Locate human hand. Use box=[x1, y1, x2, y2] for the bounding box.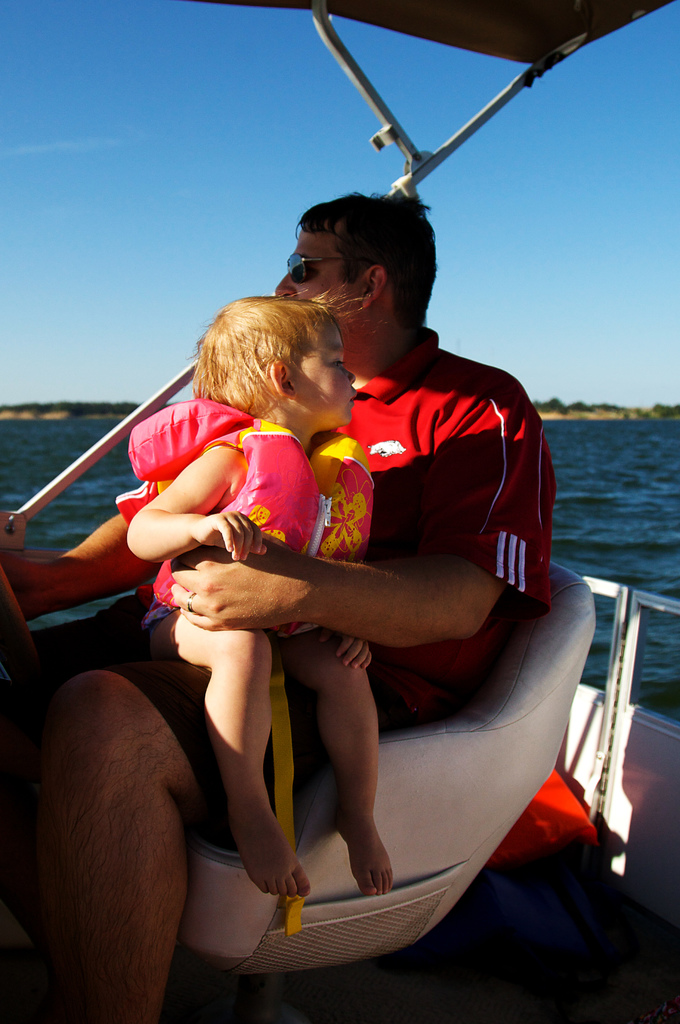
box=[151, 537, 317, 656].
